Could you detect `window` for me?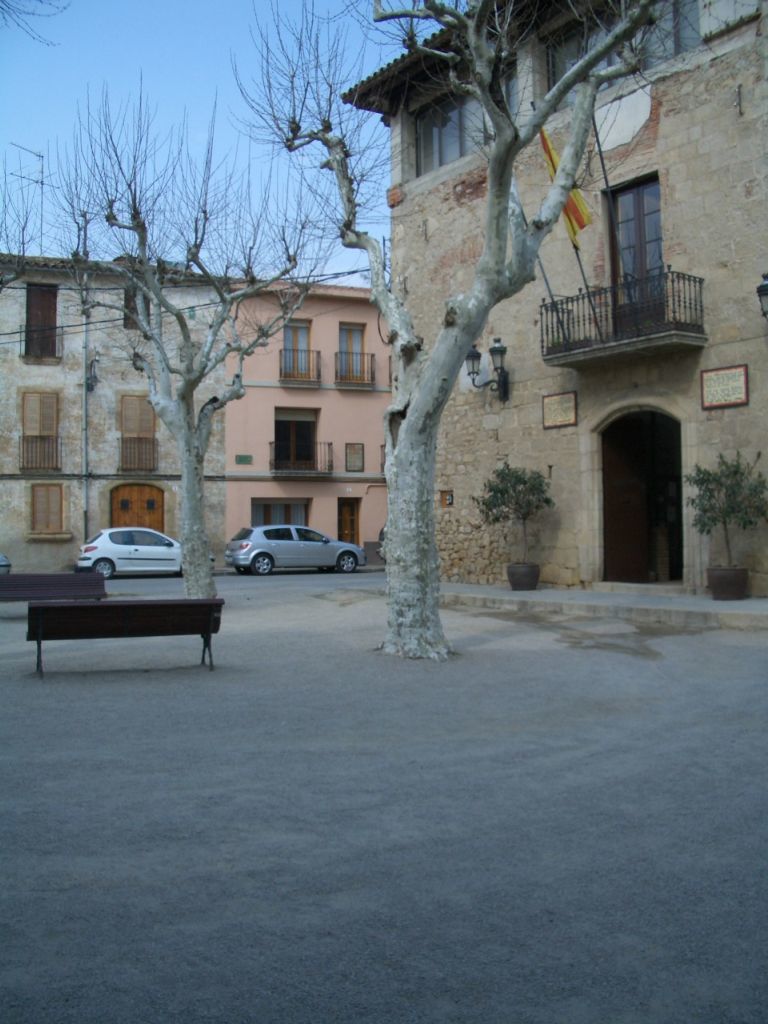
Detection result: box(24, 487, 72, 535).
